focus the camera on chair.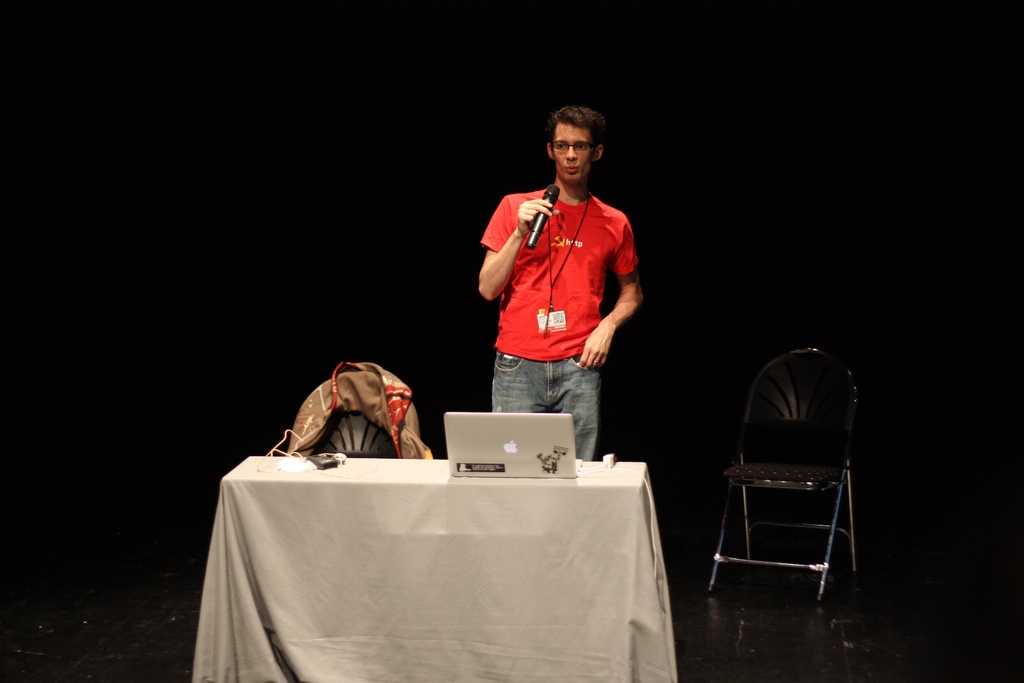
Focus region: [708, 336, 867, 624].
